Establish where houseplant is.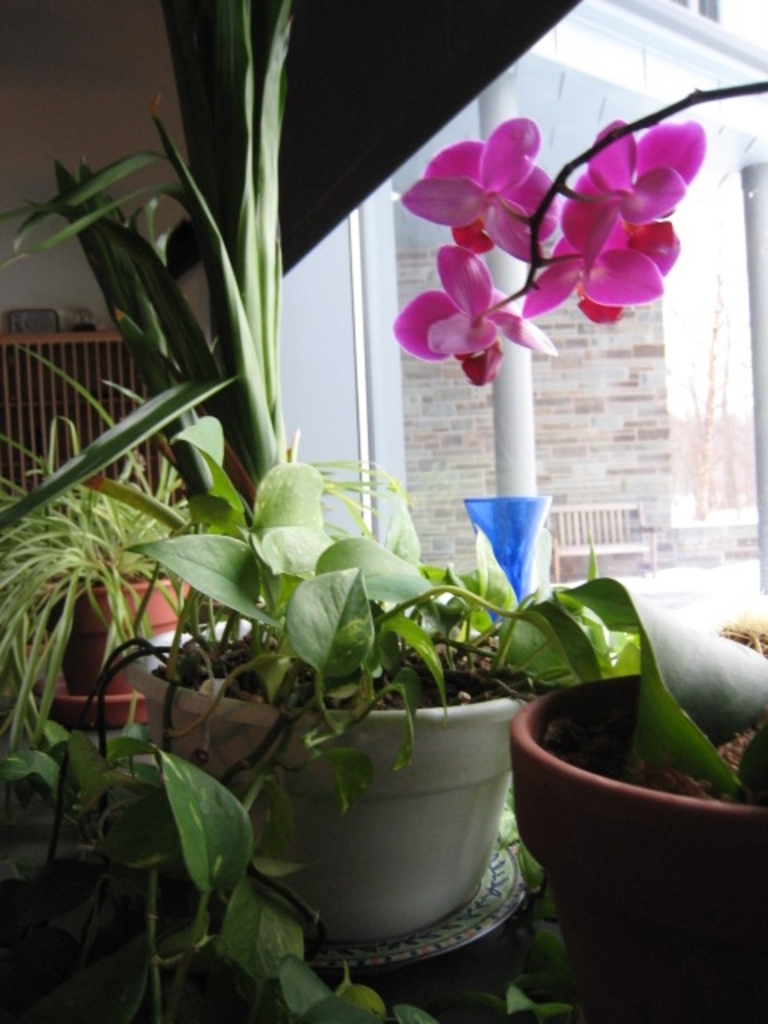
Established at x1=133 y1=466 x2=654 y2=938.
